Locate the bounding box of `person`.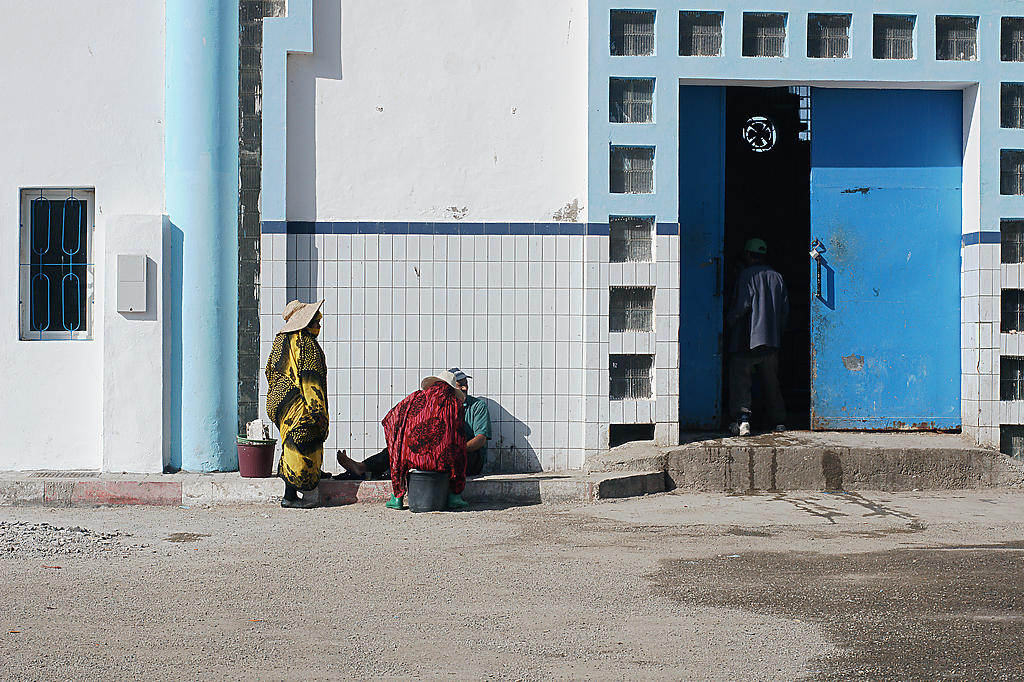
Bounding box: [x1=333, y1=364, x2=517, y2=478].
